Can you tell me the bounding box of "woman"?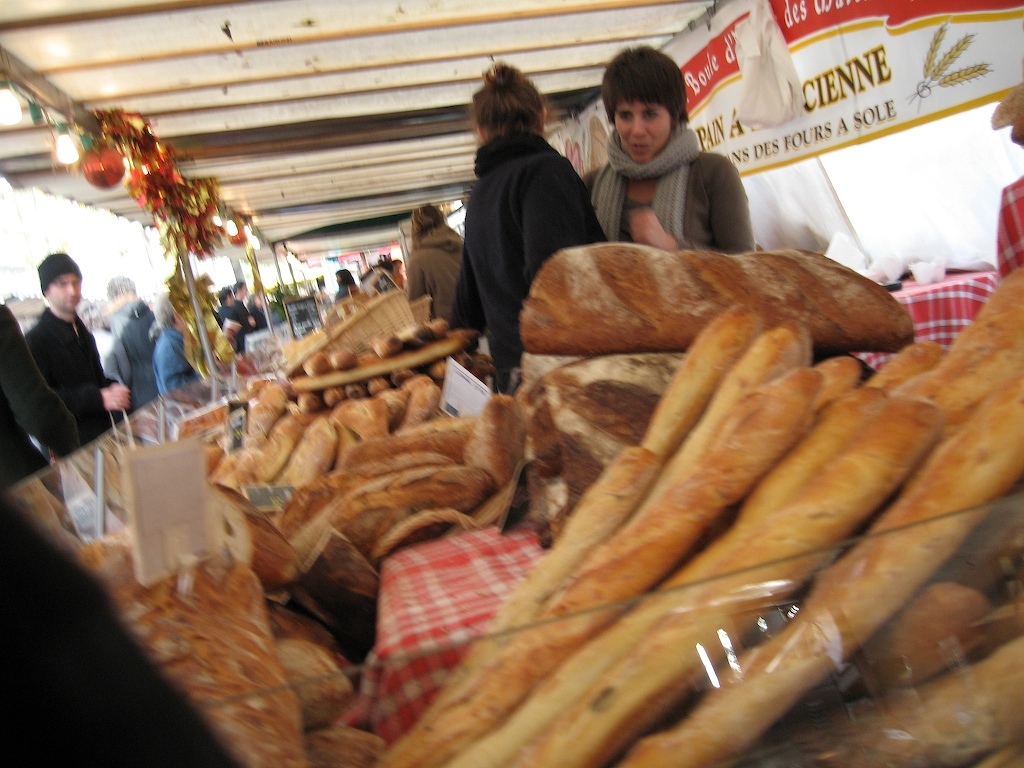
box=[450, 60, 597, 333].
